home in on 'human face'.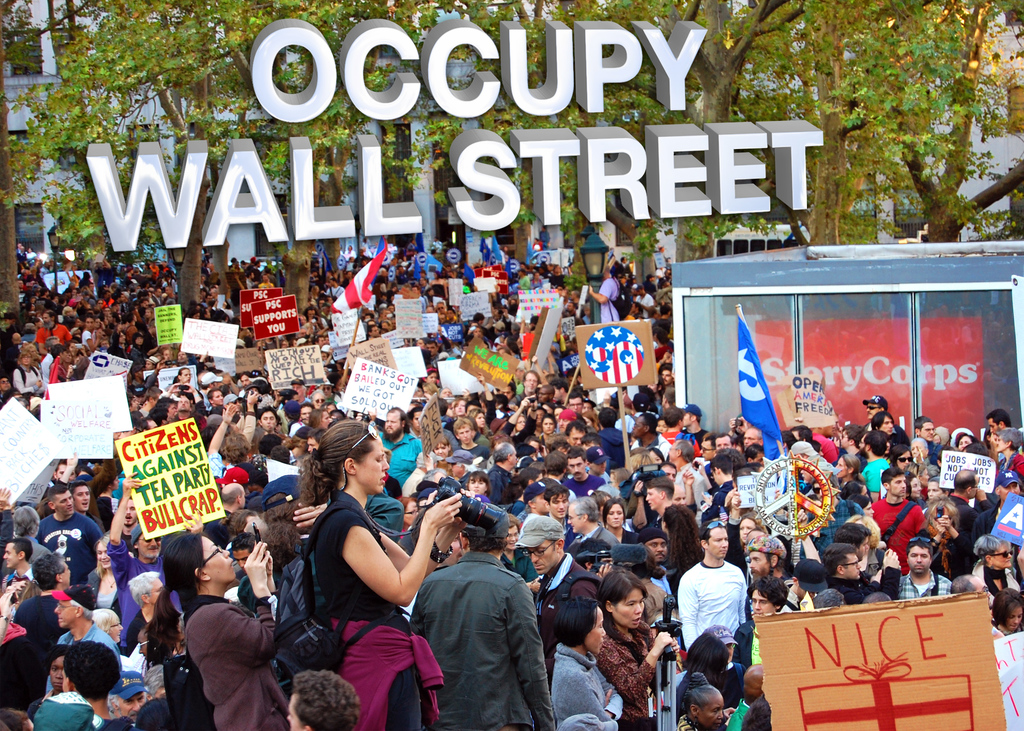
Homed in at box(286, 696, 303, 730).
